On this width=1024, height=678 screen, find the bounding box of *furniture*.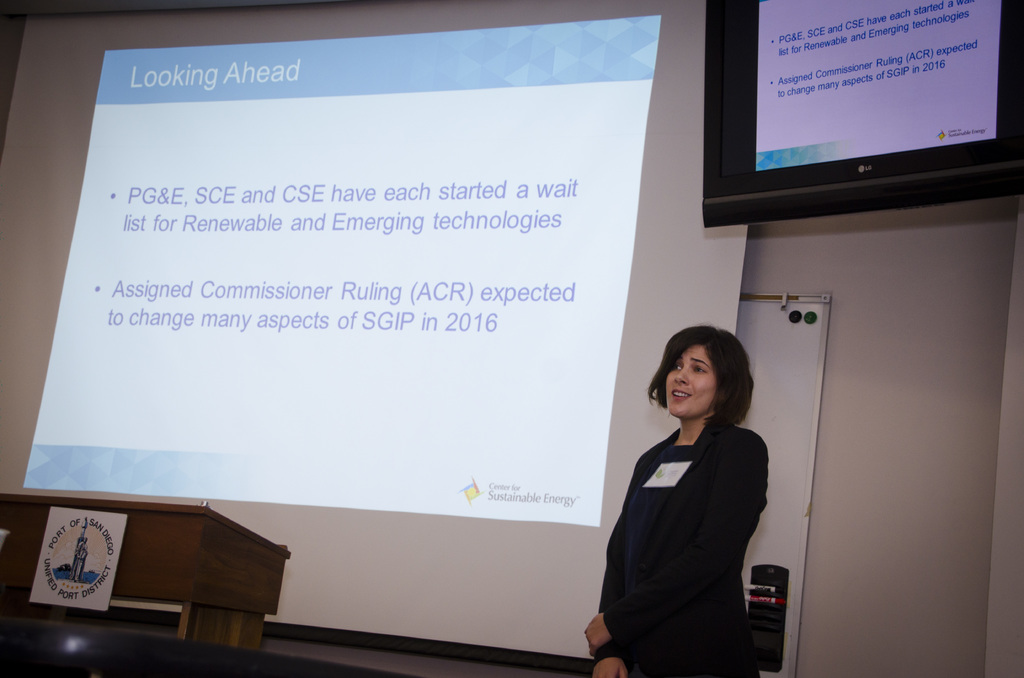
Bounding box: bbox(0, 494, 291, 654).
